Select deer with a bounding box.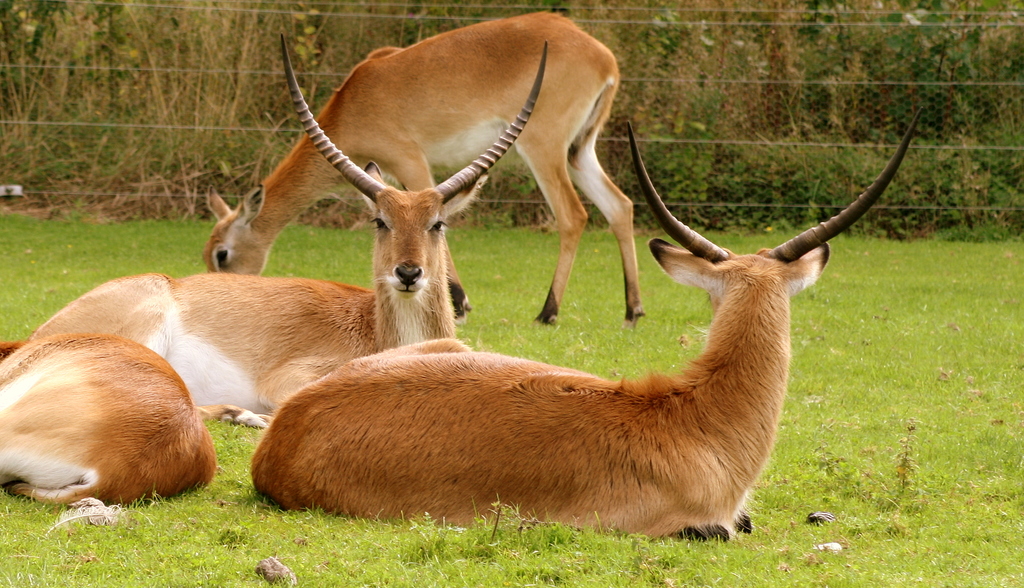
{"left": 0, "top": 35, "right": 548, "bottom": 418}.
